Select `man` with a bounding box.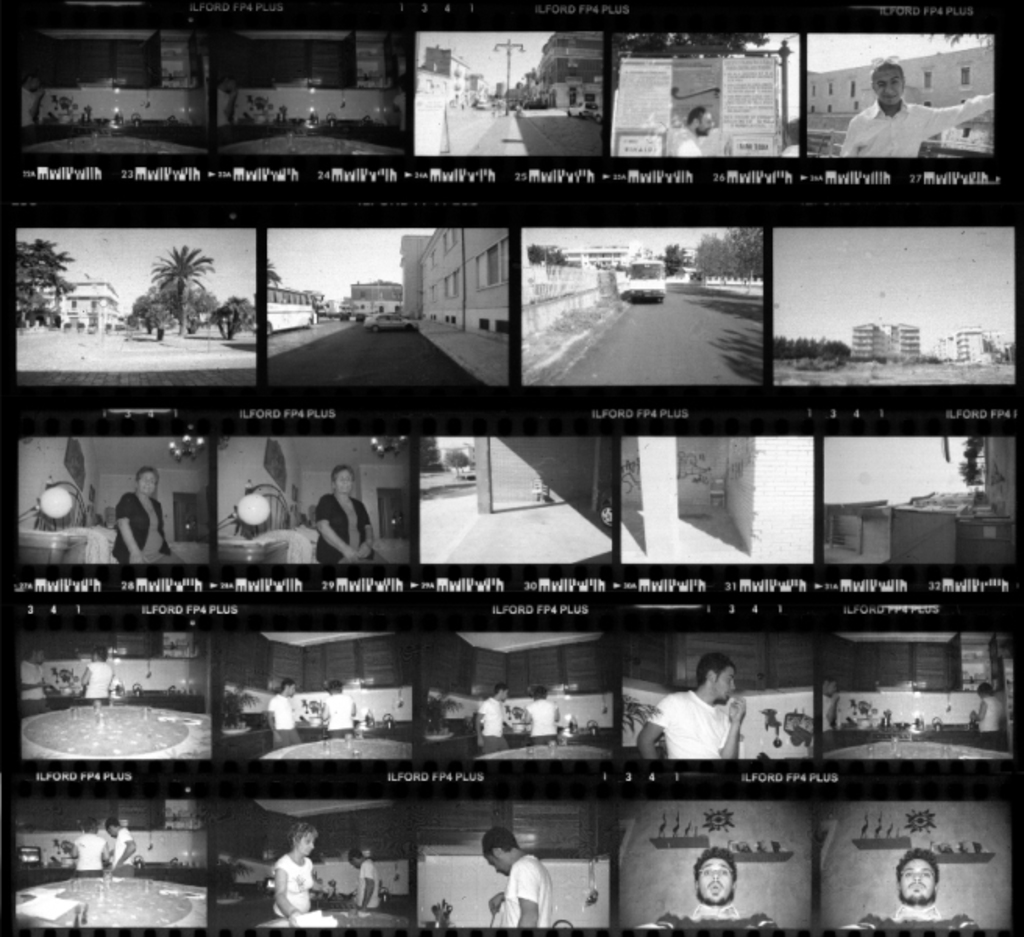
[479,828,551,925].
